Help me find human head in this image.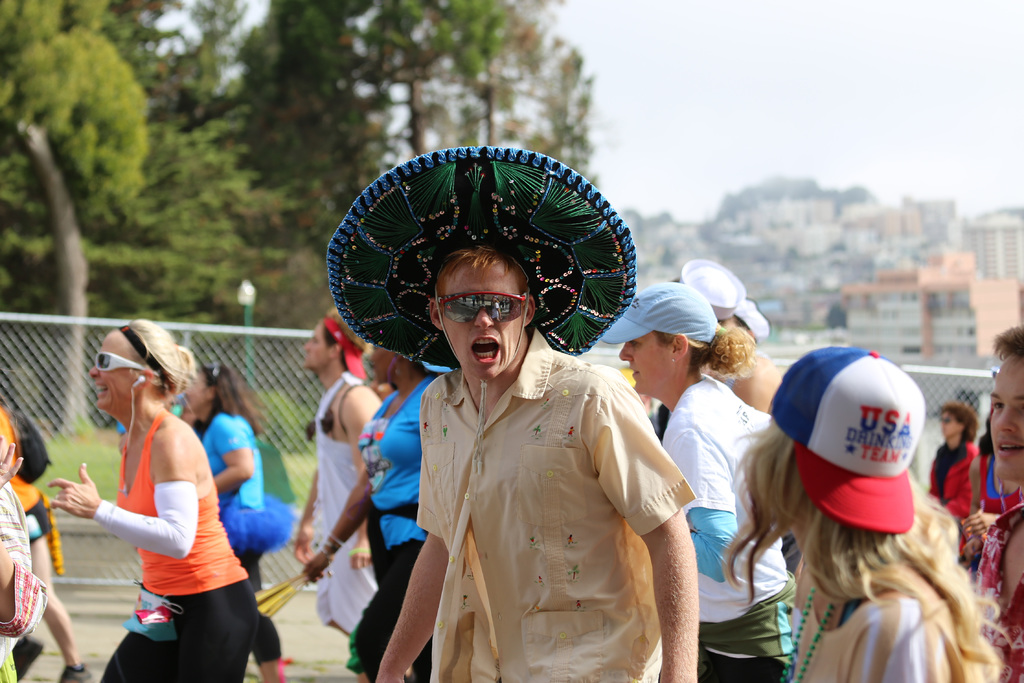
Found it: left=365, top=341, right=428, bottom=381.
